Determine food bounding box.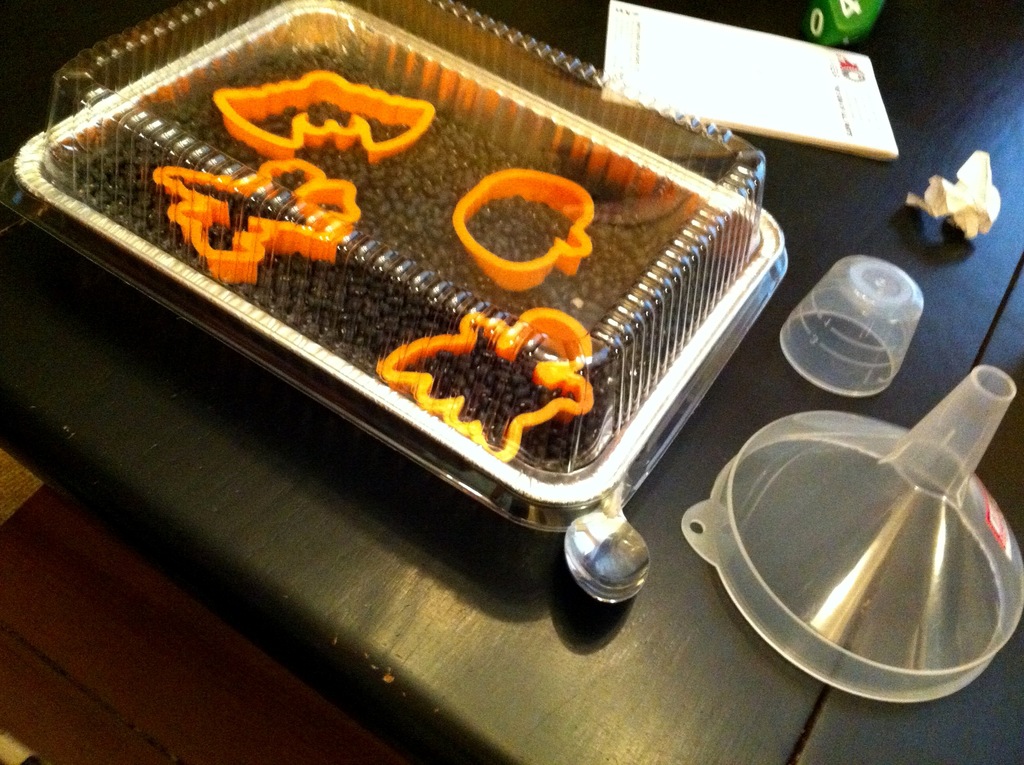
Determined: locate(66, 38, 740, 465).
